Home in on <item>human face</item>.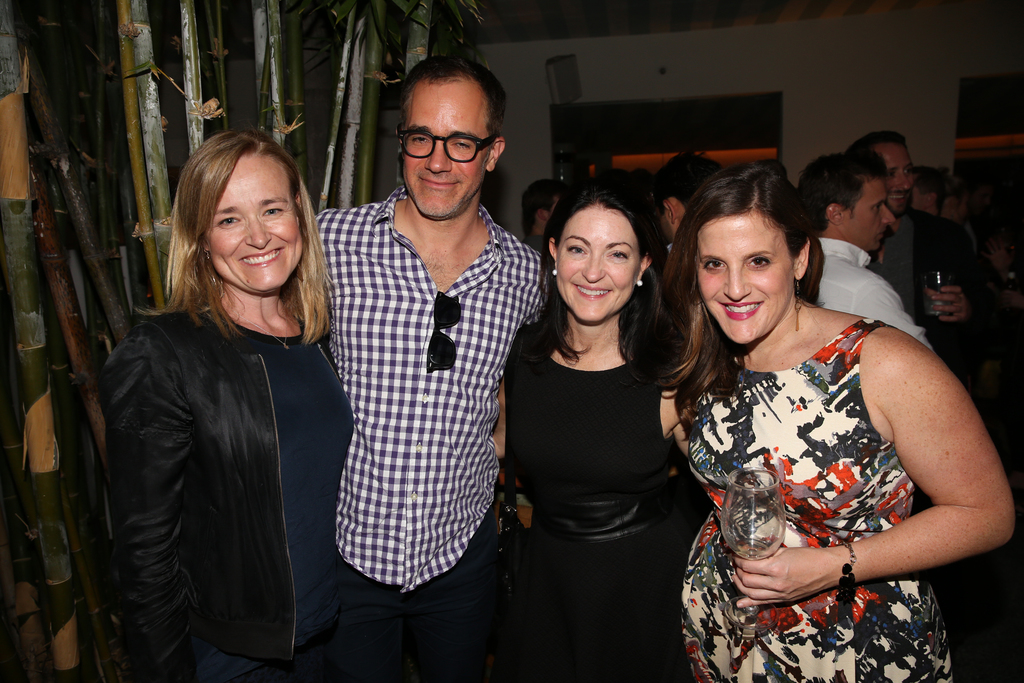
Homed in at x1=698, y1=215, x2=792, y2=338.
